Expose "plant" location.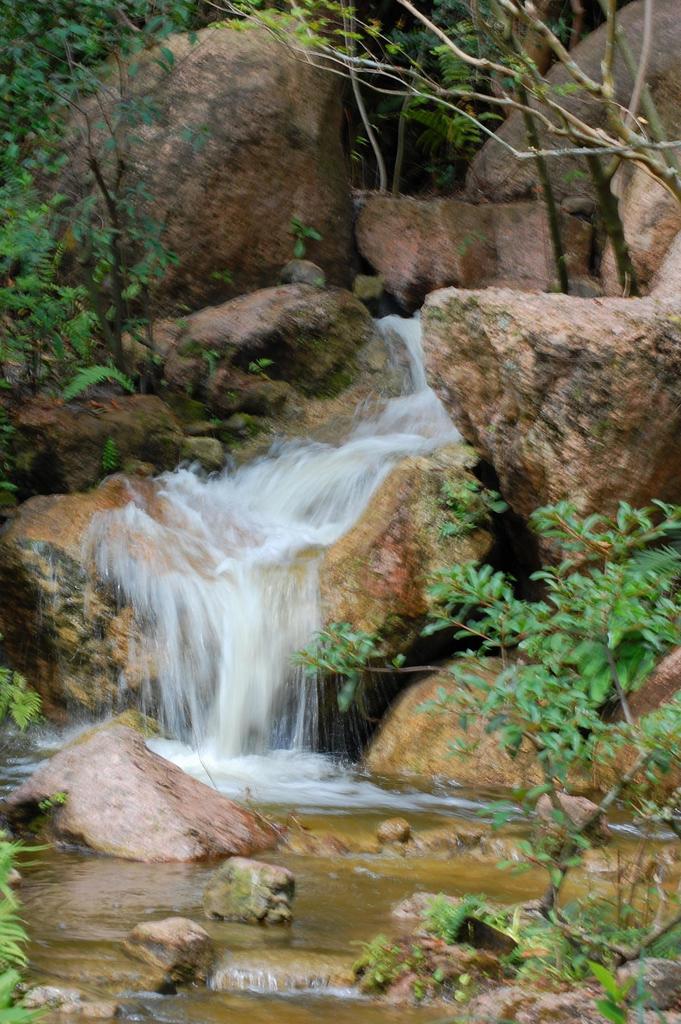
Exposed at 357 888 680 1023.
